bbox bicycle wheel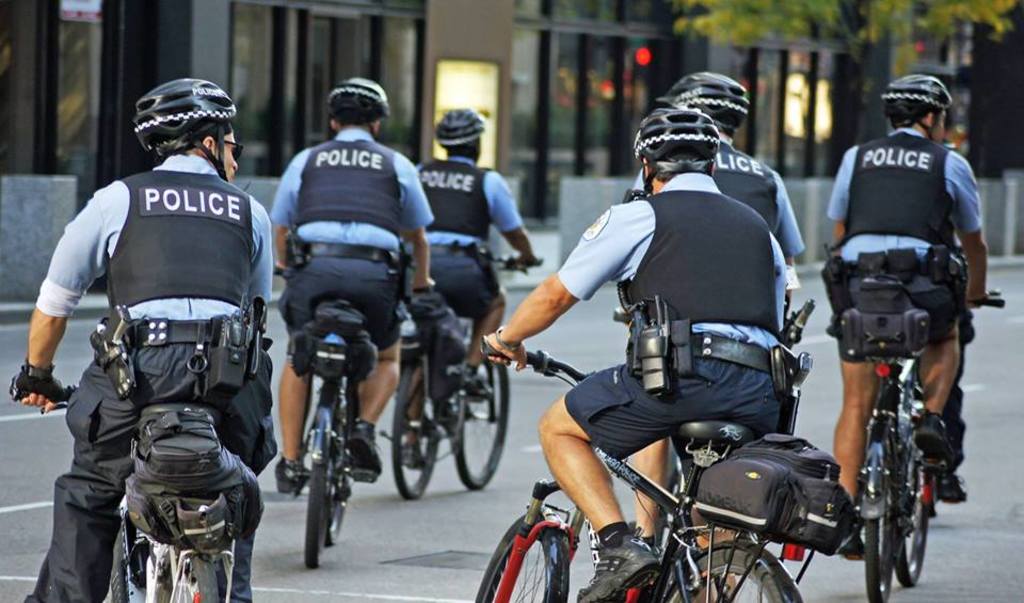
325/465/352/545
